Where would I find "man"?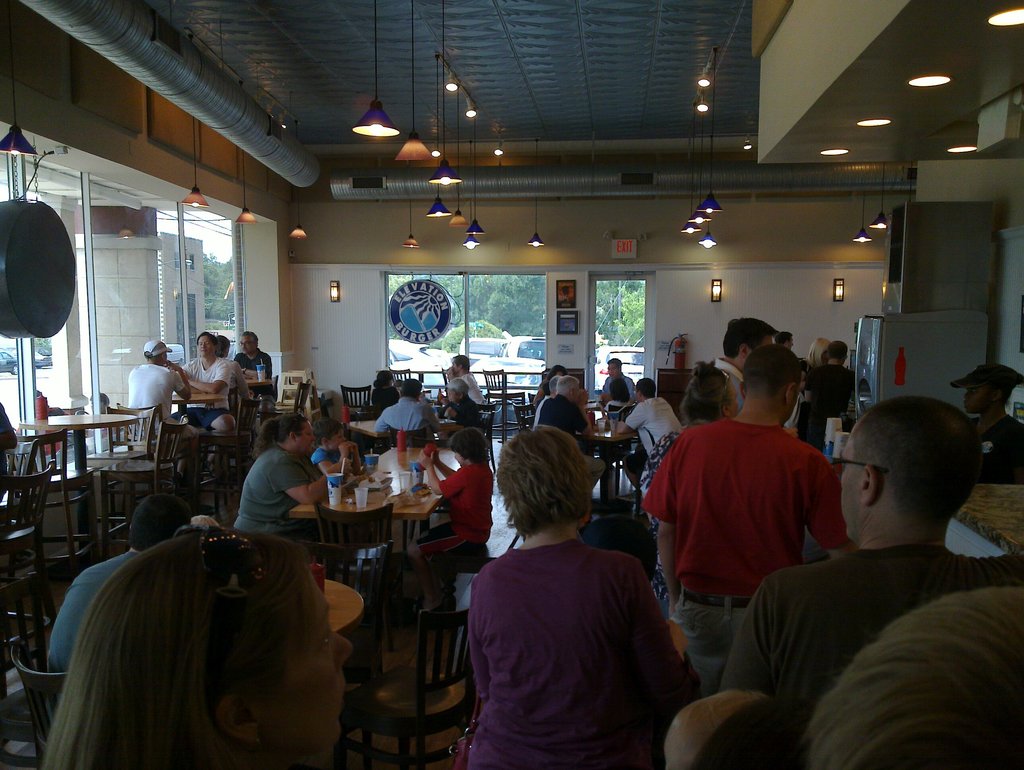
At box(44, 495, 191, 735).
